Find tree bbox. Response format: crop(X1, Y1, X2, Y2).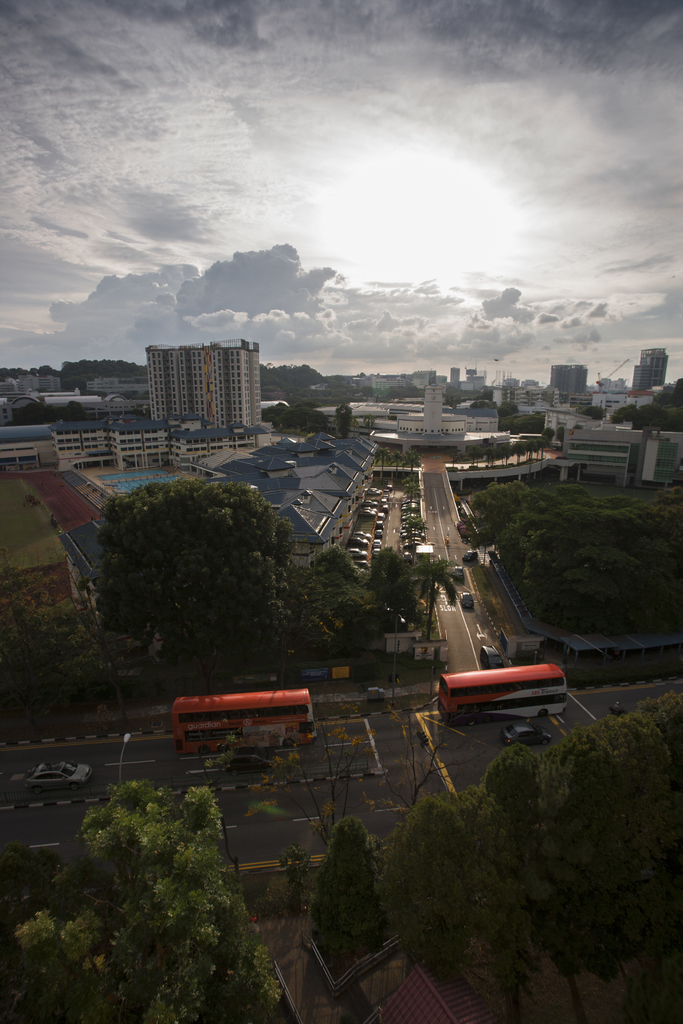
crop(509, 441, 523, 464).
